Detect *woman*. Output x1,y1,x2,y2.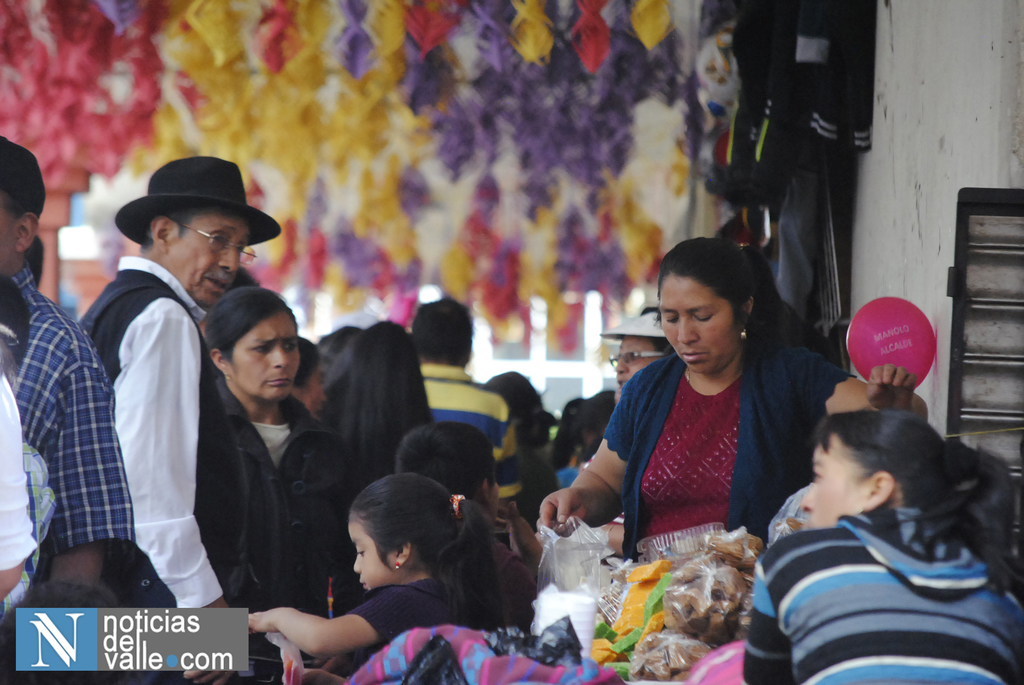
739,377,1023,680.
